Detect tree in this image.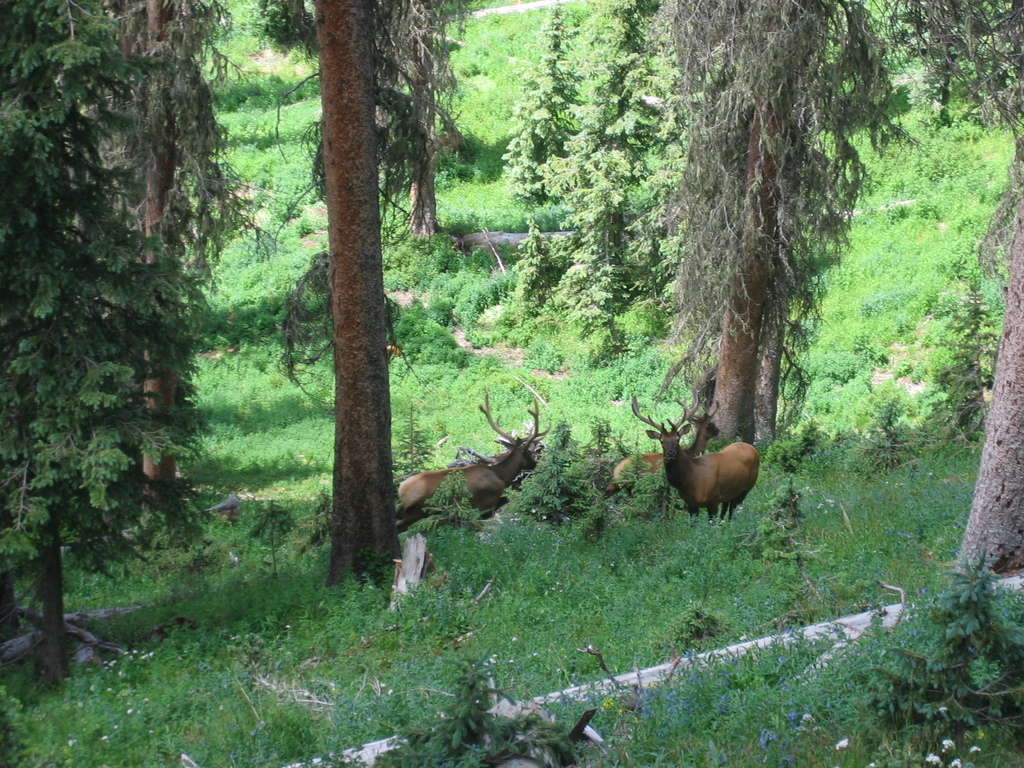
Detection: detection(639, 0, 913, 472).
